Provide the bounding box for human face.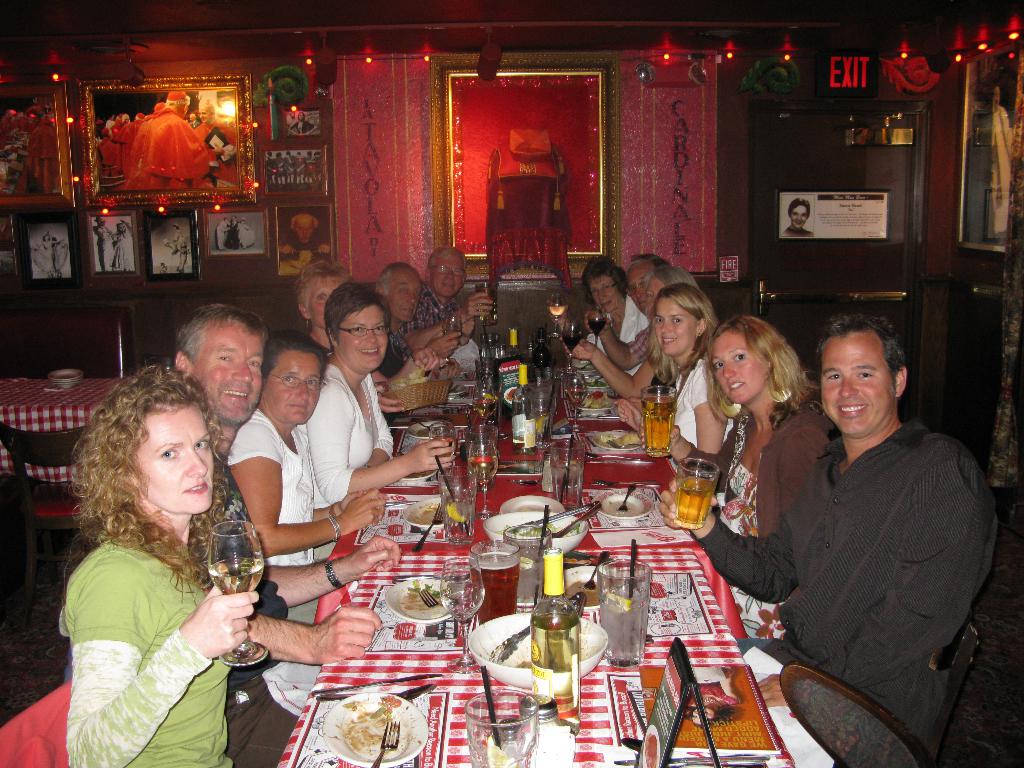
locate(333, 311, 391, 374).
